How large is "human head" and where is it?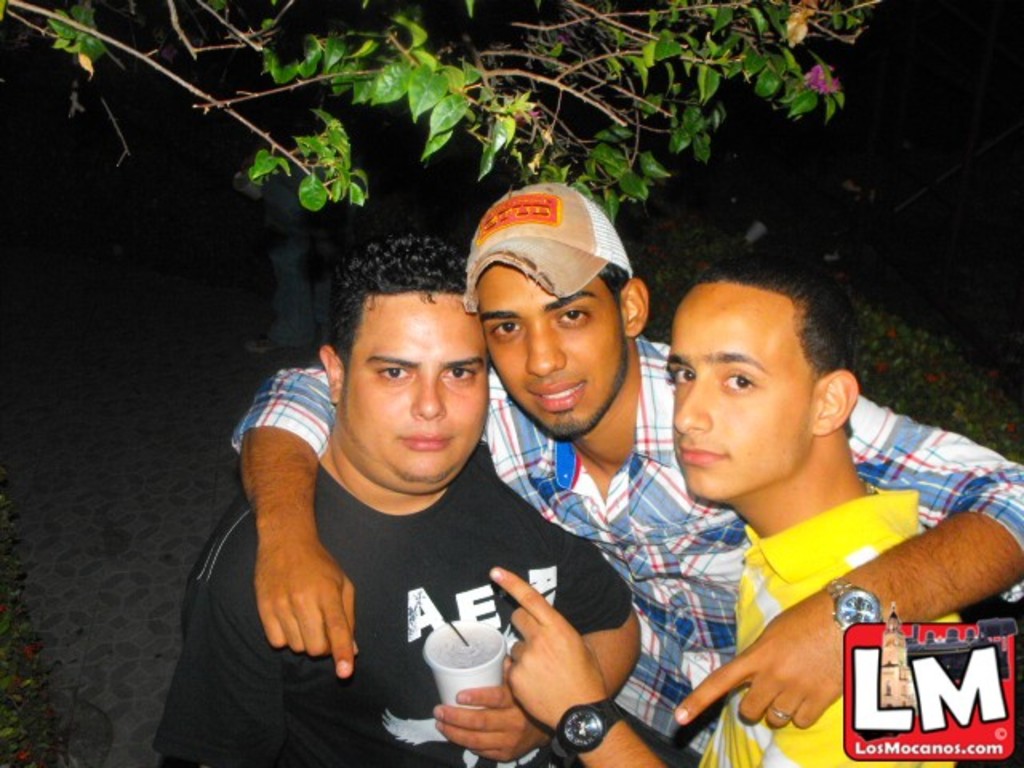
Bounding box: 315, 240, 494, 488.
